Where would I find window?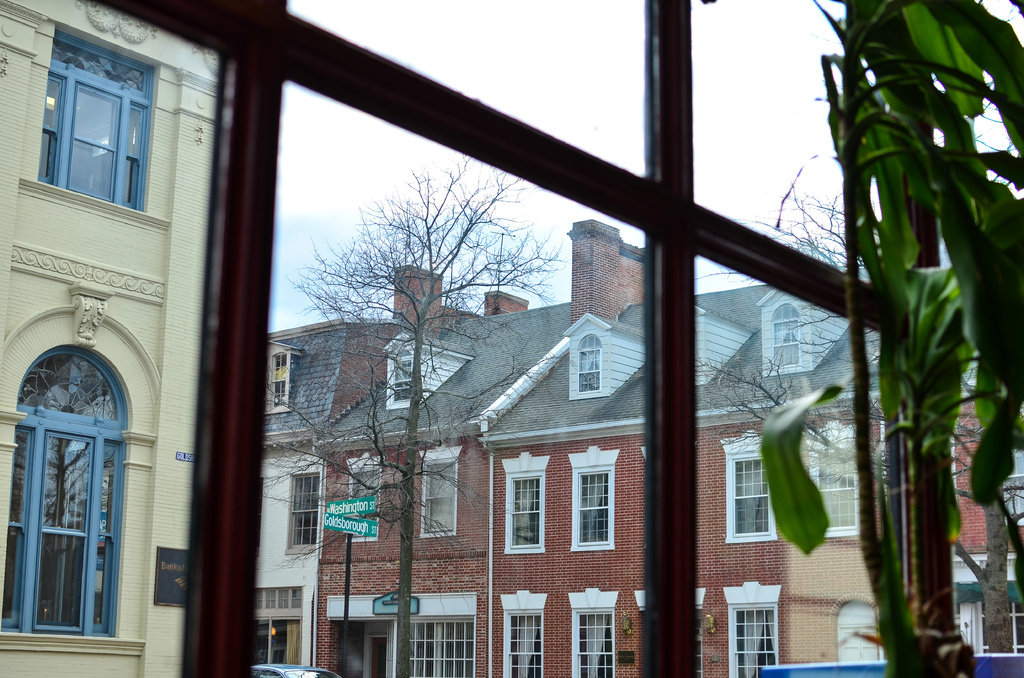
At bbox=(565, 593, 619, 677).
